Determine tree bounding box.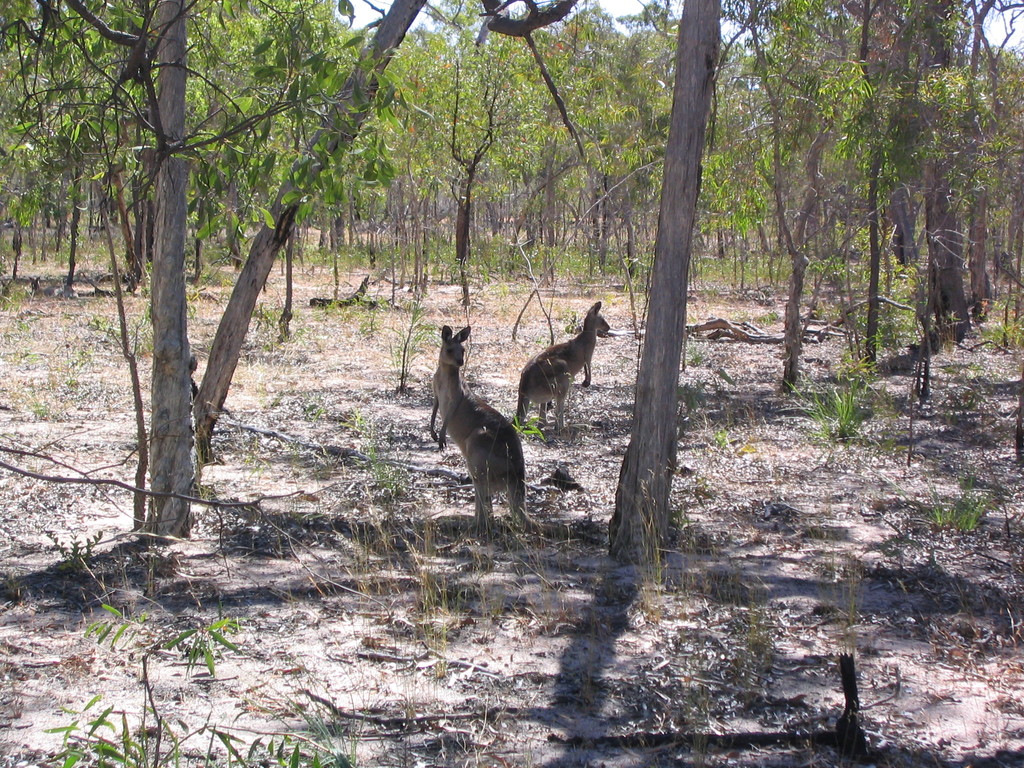
Determined: (49,30,381,575).
